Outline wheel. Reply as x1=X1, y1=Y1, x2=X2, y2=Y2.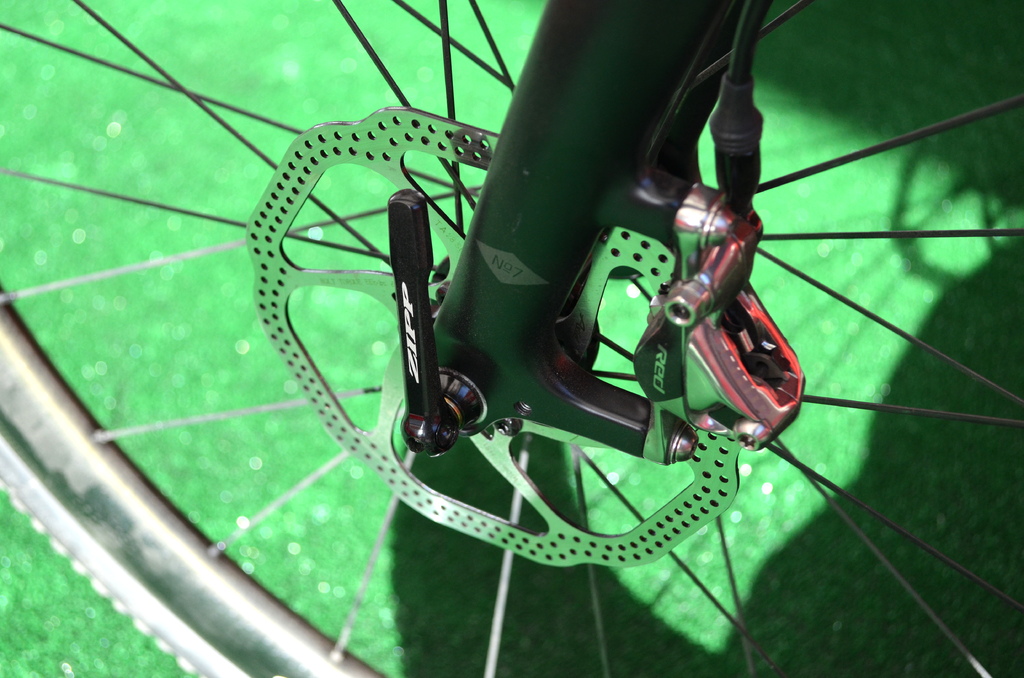
x1=0, y1=0, x2=1023, y2=677.
